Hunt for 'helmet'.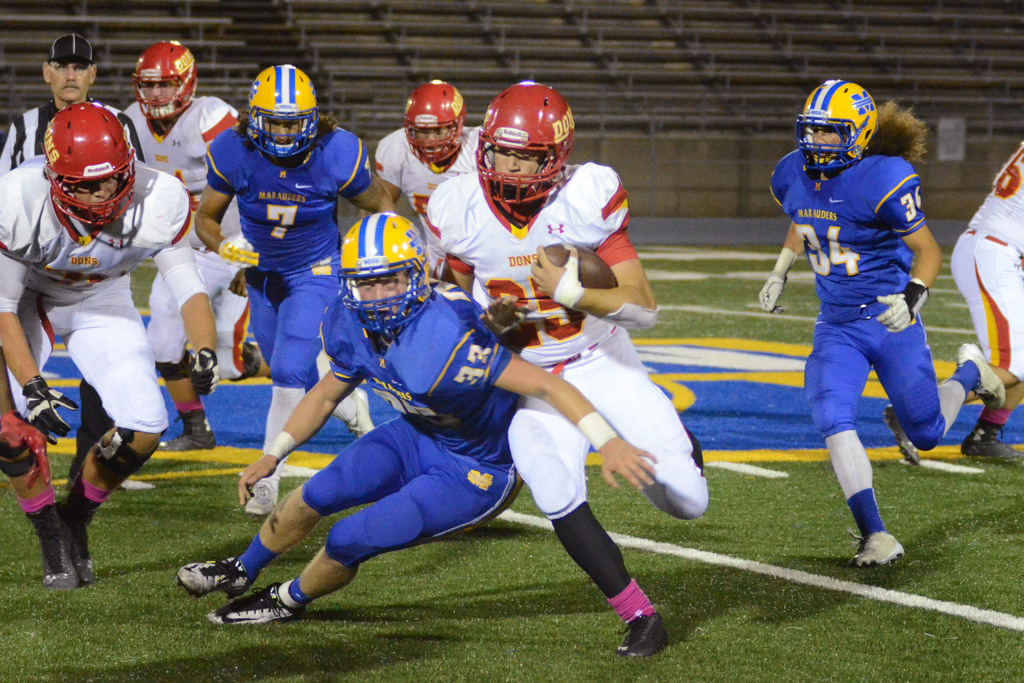
Hunted down at bbox(403, 76, 464, 166).
